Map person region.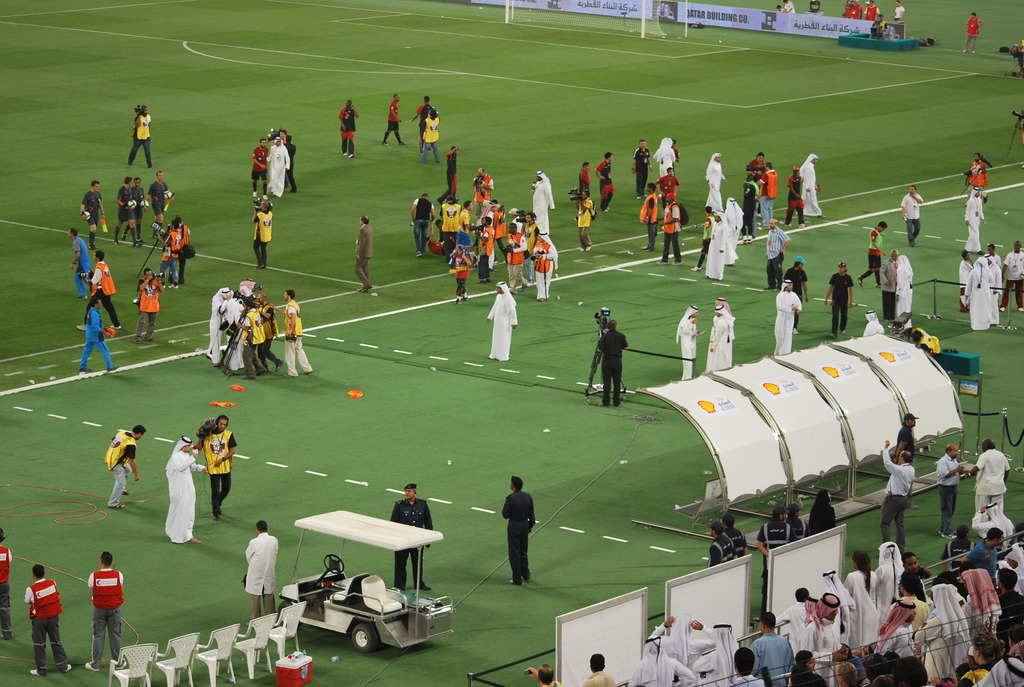
Mapped to (left=0, top=529, right=12, bottom=642).
